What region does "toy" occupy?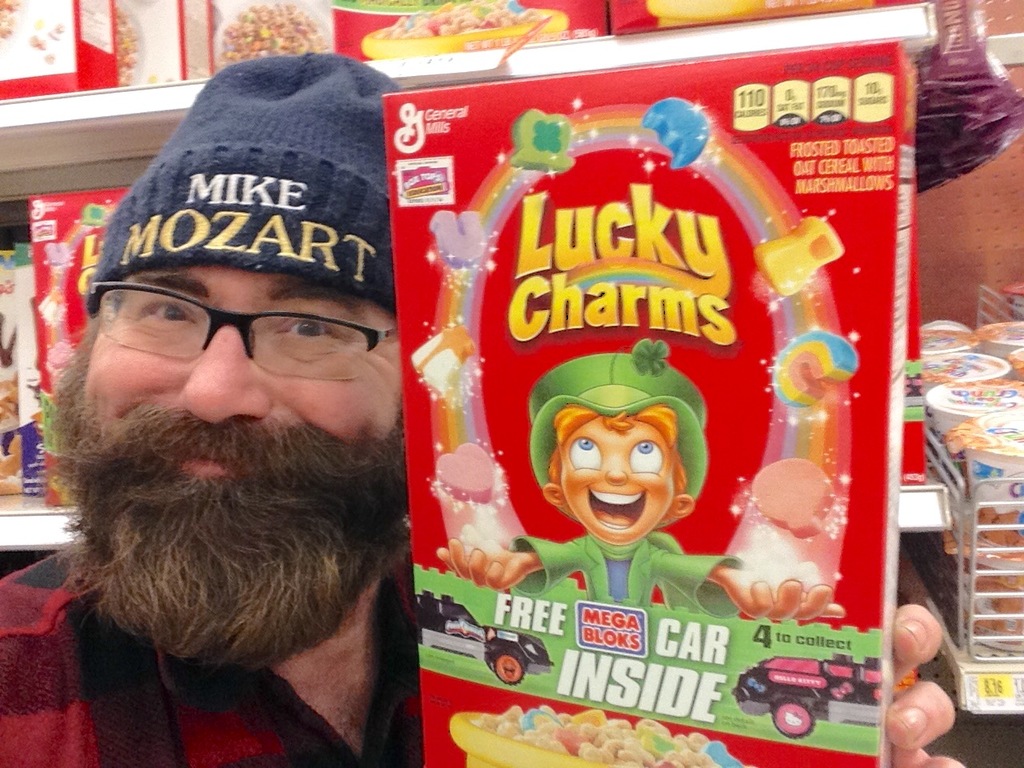
box=[451, 386, 719, 638].
